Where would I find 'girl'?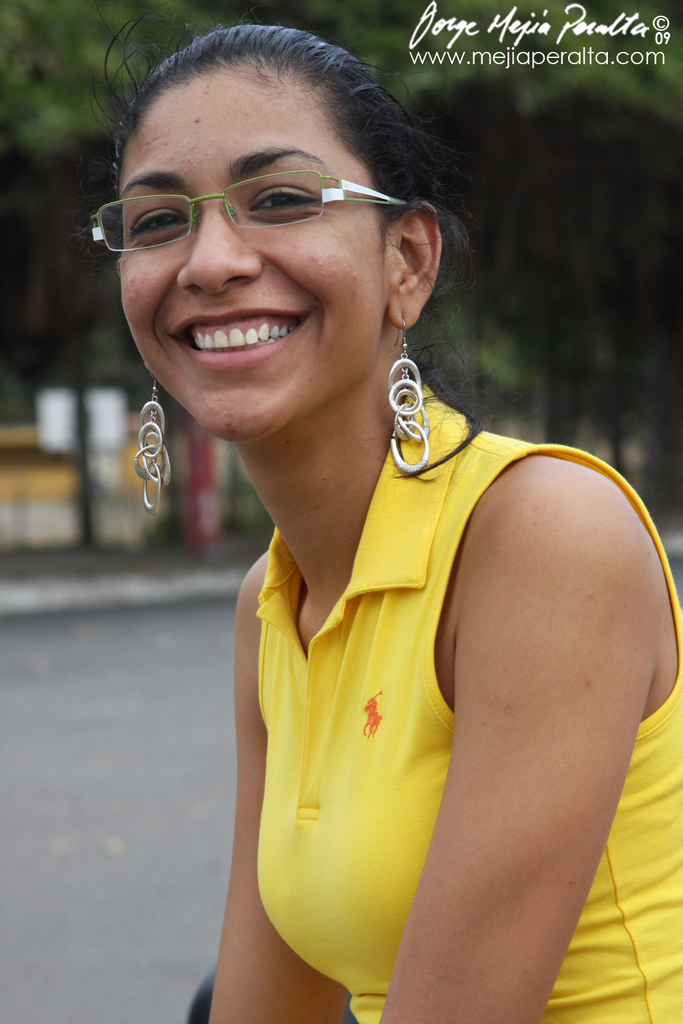
At bbox=[94, 5, 682, 1023].
